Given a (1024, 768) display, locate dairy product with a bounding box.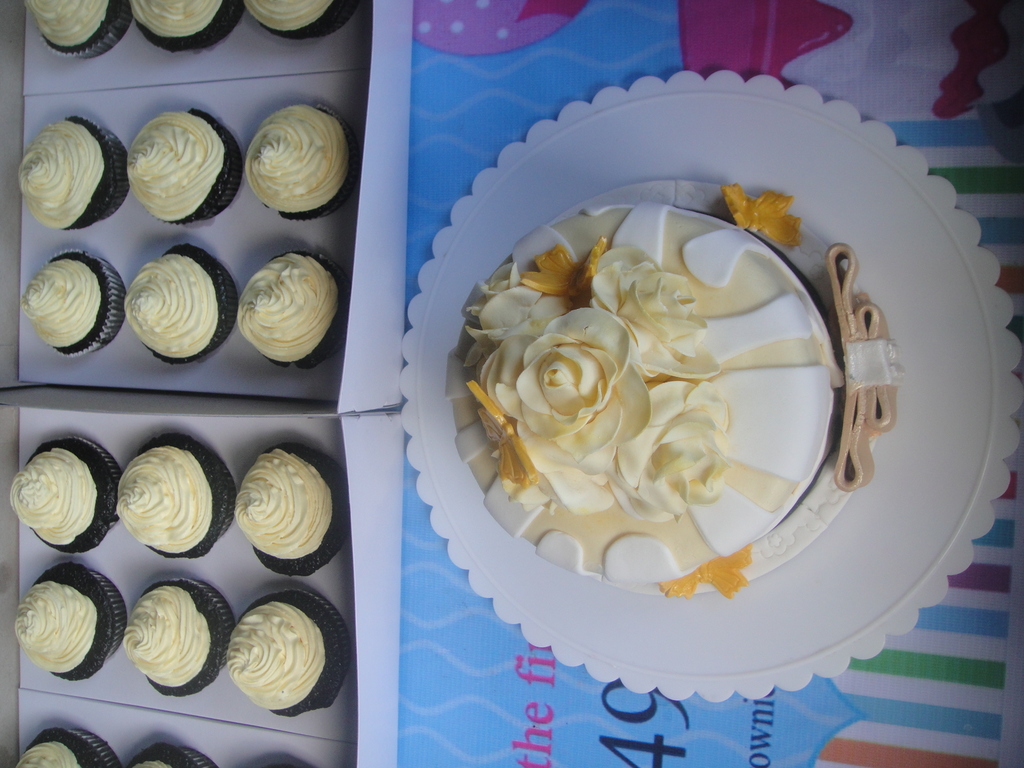
Located: (3,446,93,541).
